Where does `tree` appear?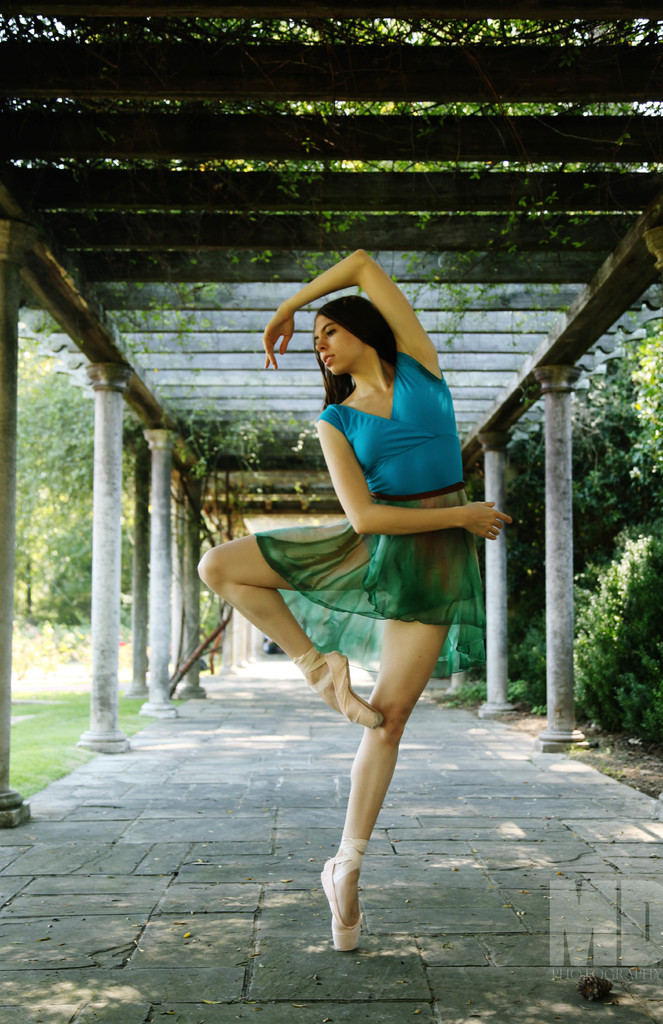
Appears at {"x1": 15, "y1": 320, "x2": 85, "y2": 628}.
